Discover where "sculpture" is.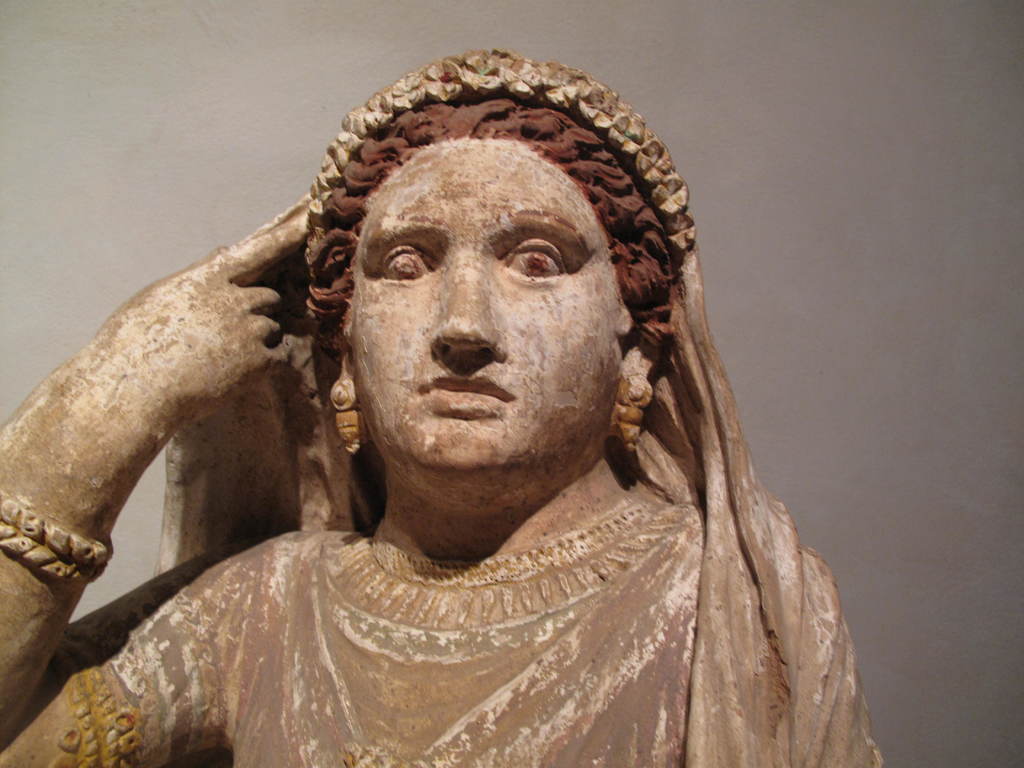
Discovered at x1=36, y1=78, x2=907, y2=767.
